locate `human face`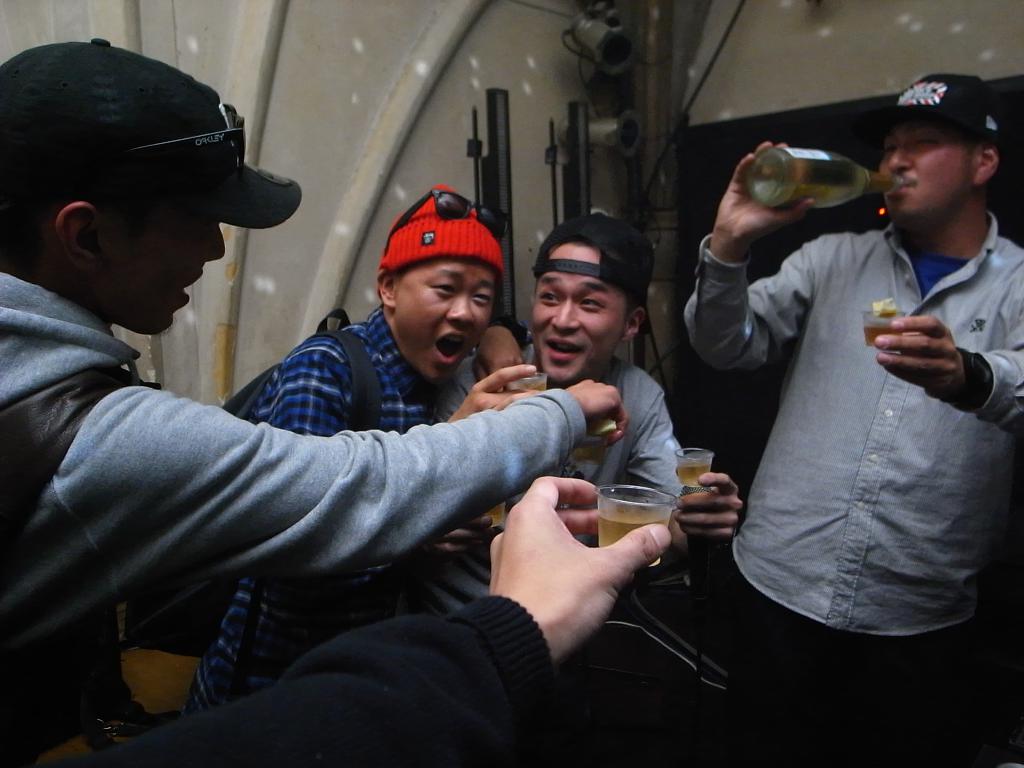
bbox(875, 135, 978, 225)
